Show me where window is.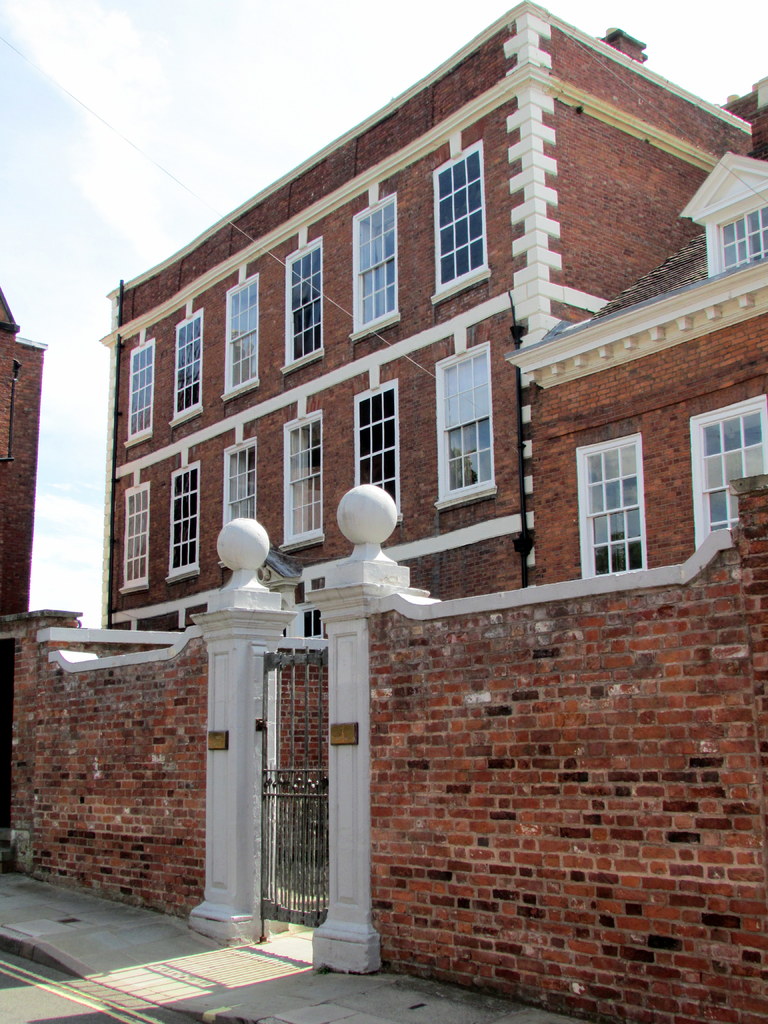
window is at 222/268/259/399.
